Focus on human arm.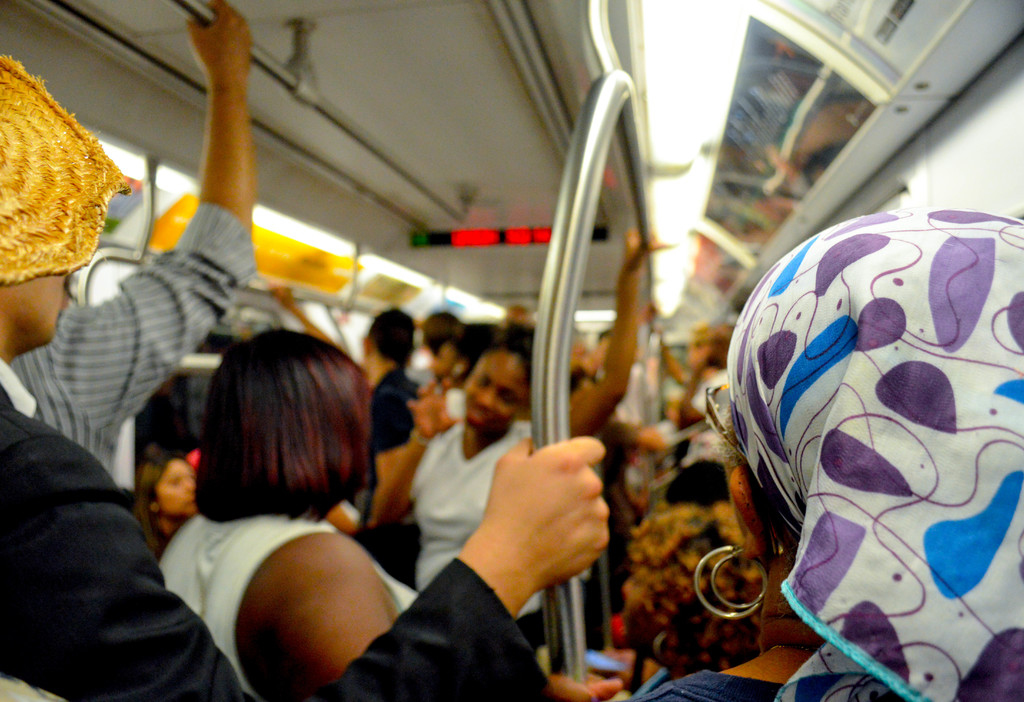
Focused at (370,384,413,488).
